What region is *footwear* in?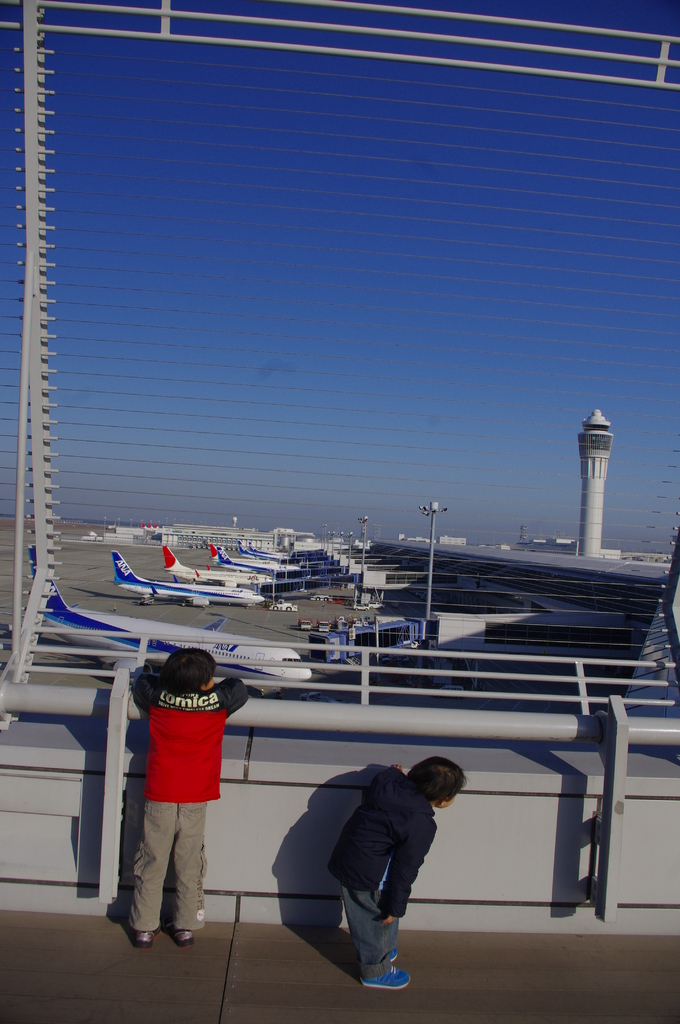
{"left": 385, "top": 946, "right": 407, "bottom": 963}.
